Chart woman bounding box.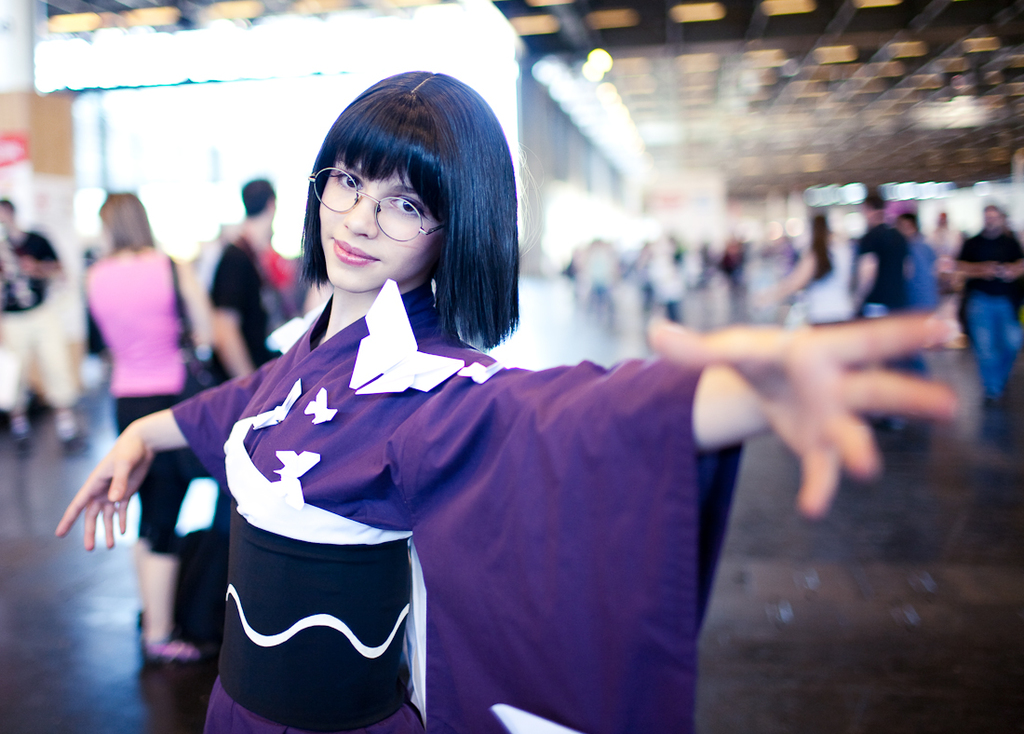
Charted: {"x1": 55, "y1": 70, "x2": 957, "y2": 733}.
